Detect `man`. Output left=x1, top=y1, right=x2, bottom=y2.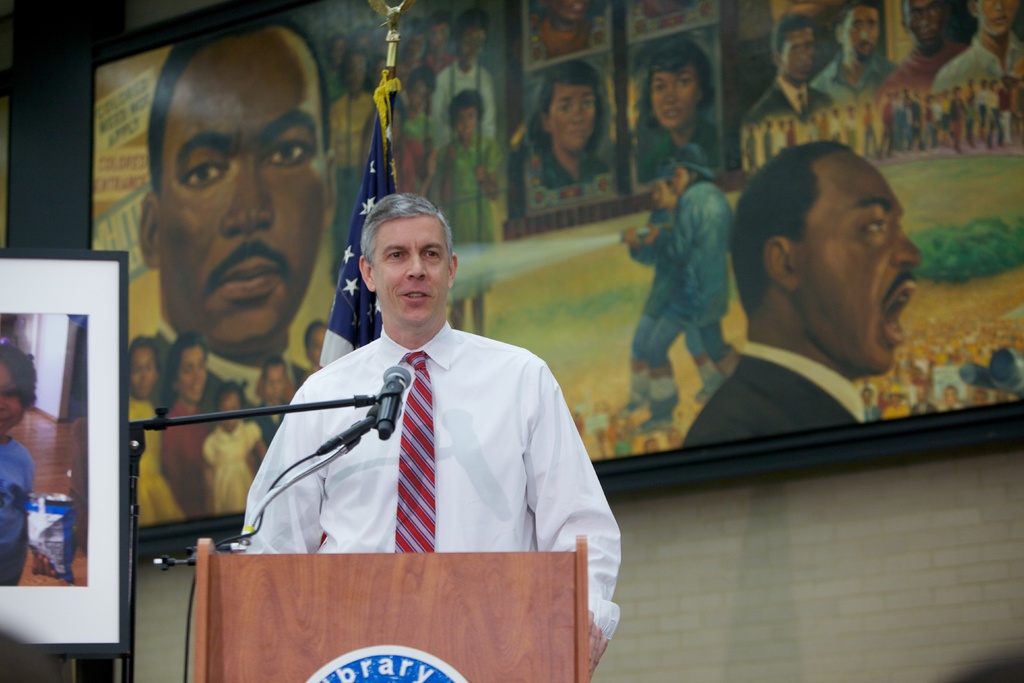
left=243, top=190, right=602, bottom=617.
